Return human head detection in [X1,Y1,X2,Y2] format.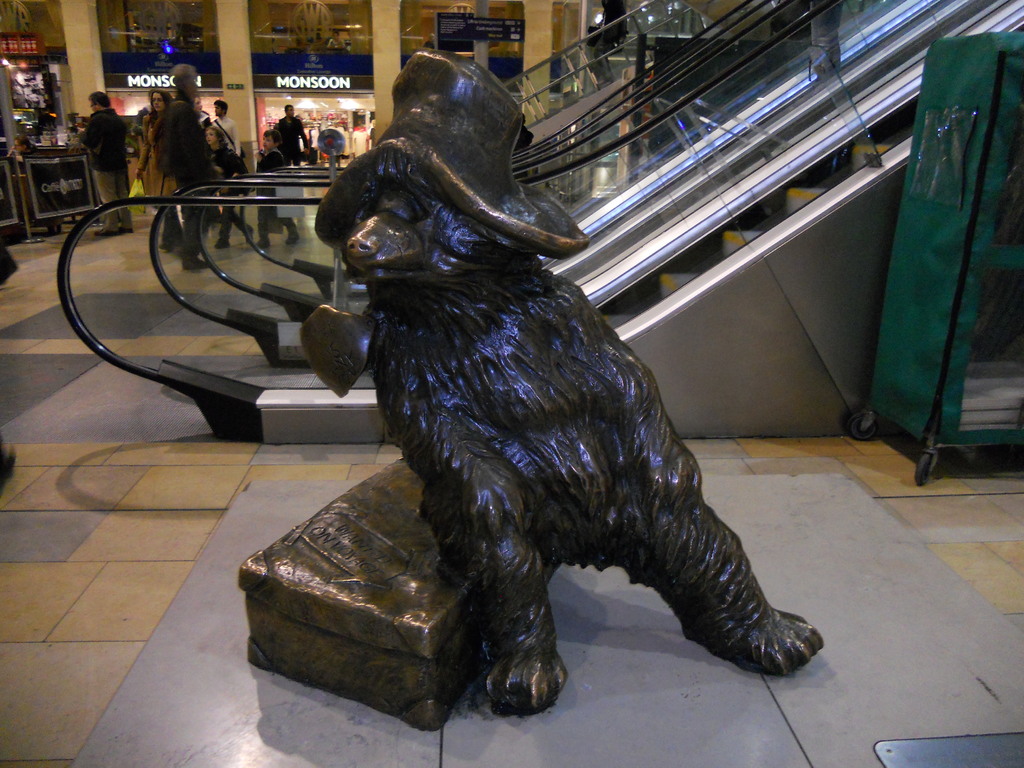
[261,129,281,152].
